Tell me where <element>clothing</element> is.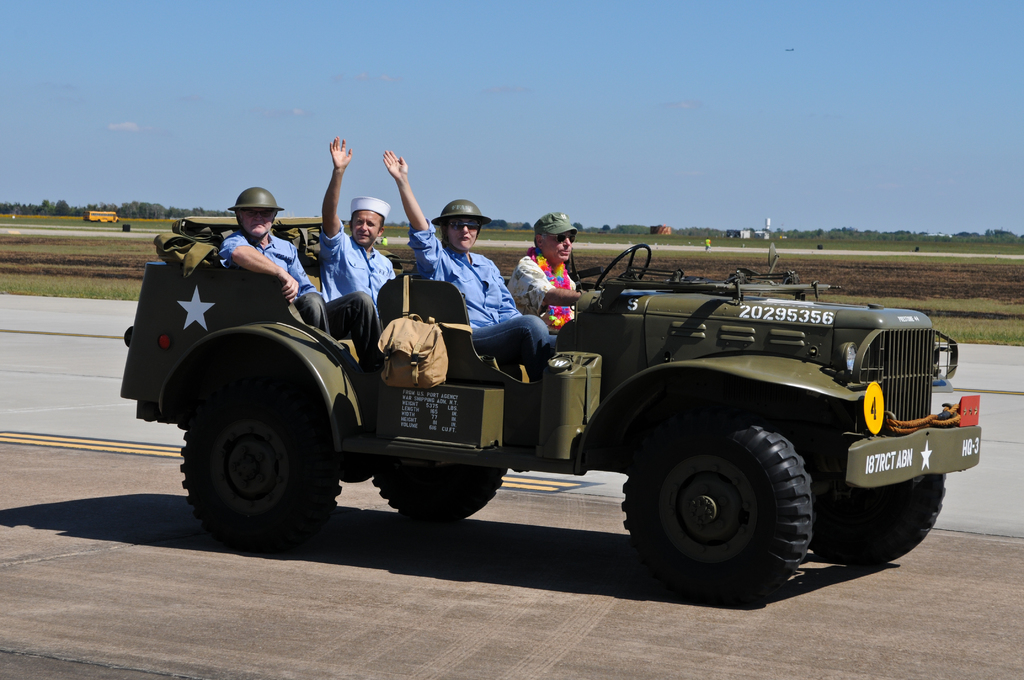
<element>clothing</element> is at {"left": 316, "top": 222, "right": 404, "bottom": 381}.
